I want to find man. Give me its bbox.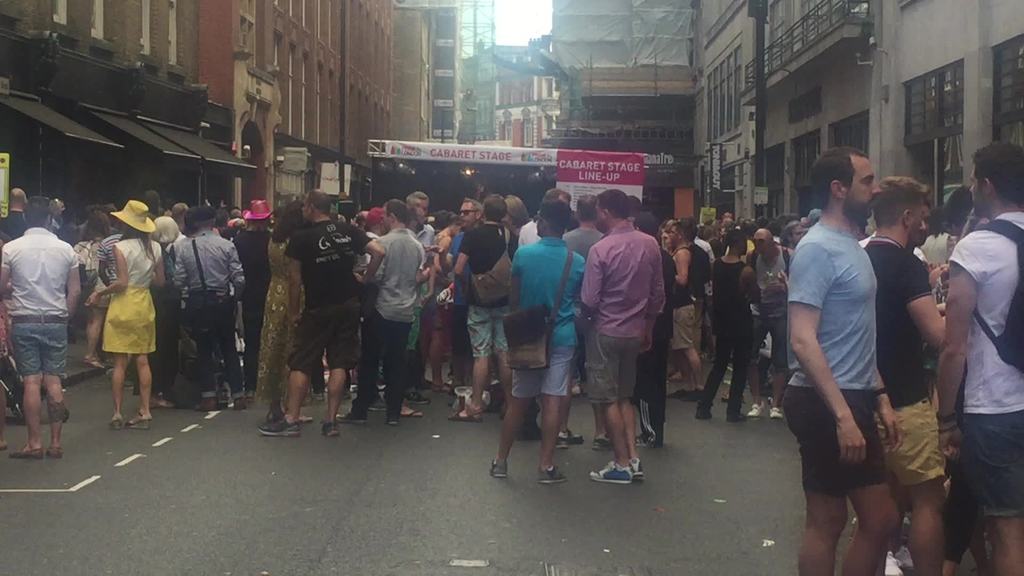
Rect(771, 141, 906, 575).
